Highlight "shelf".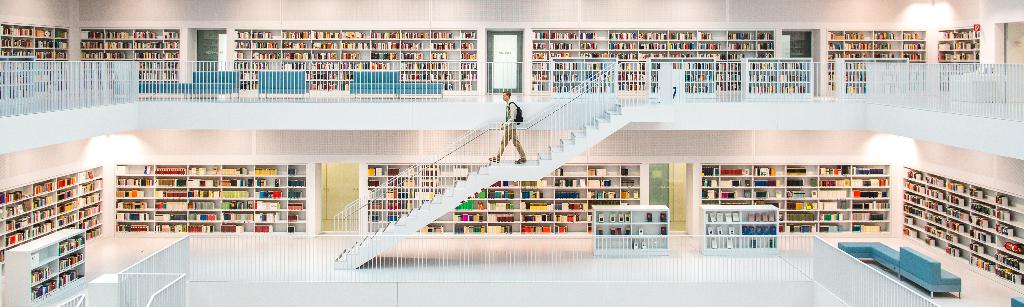
Highlighted region: {"x1": 464, "y1": 81, "x2": 479, "y2": 93}.
